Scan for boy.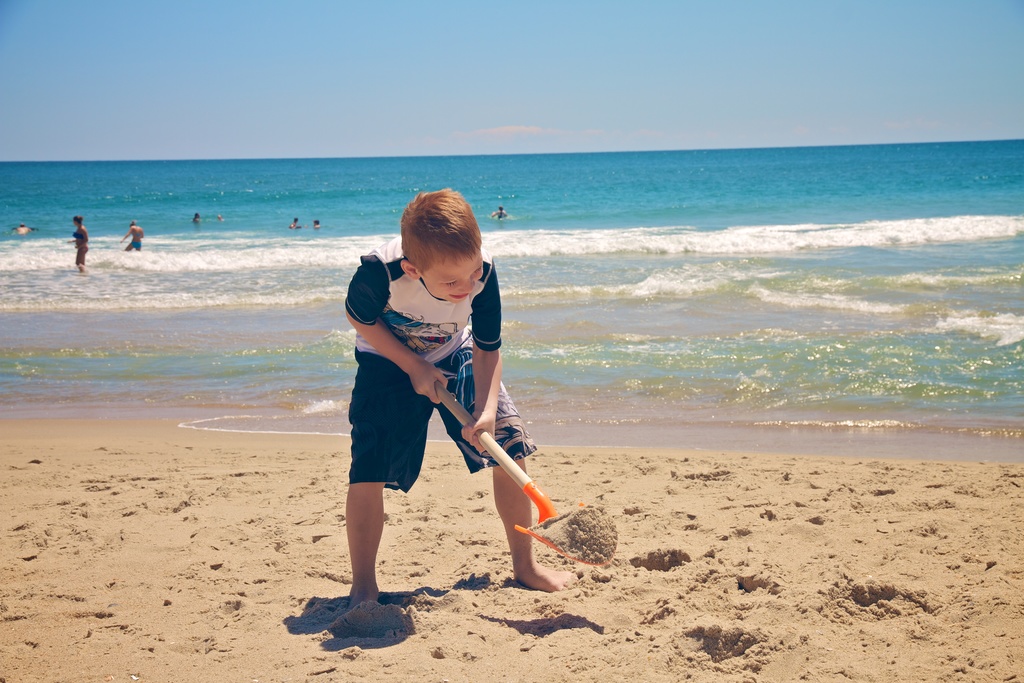
Scan result: x1=344, y1=186, x2=562, y2=611.
